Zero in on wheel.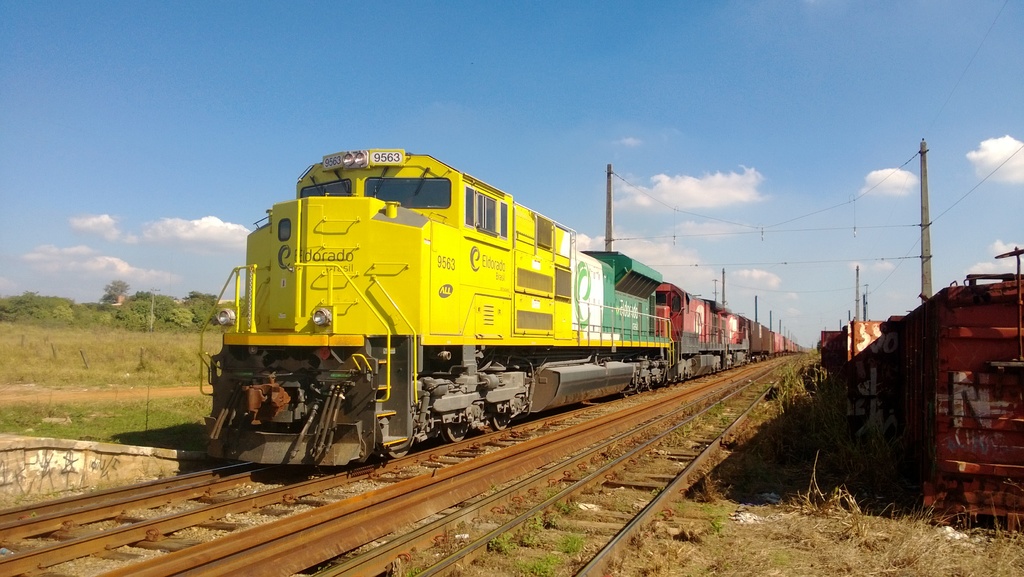
Zeroed in: {"left": 493, "top": 414, "right": 511, "bottom": 433}.
